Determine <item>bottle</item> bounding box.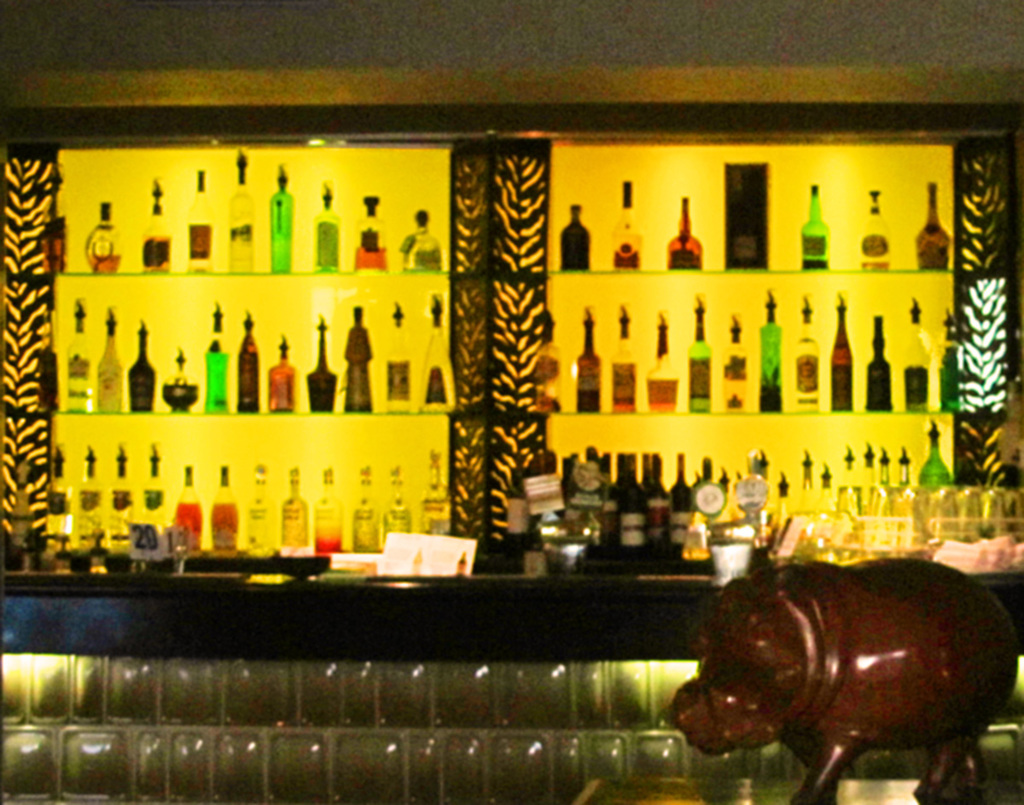
Determined: BBox(342, 306, 375, 411).
